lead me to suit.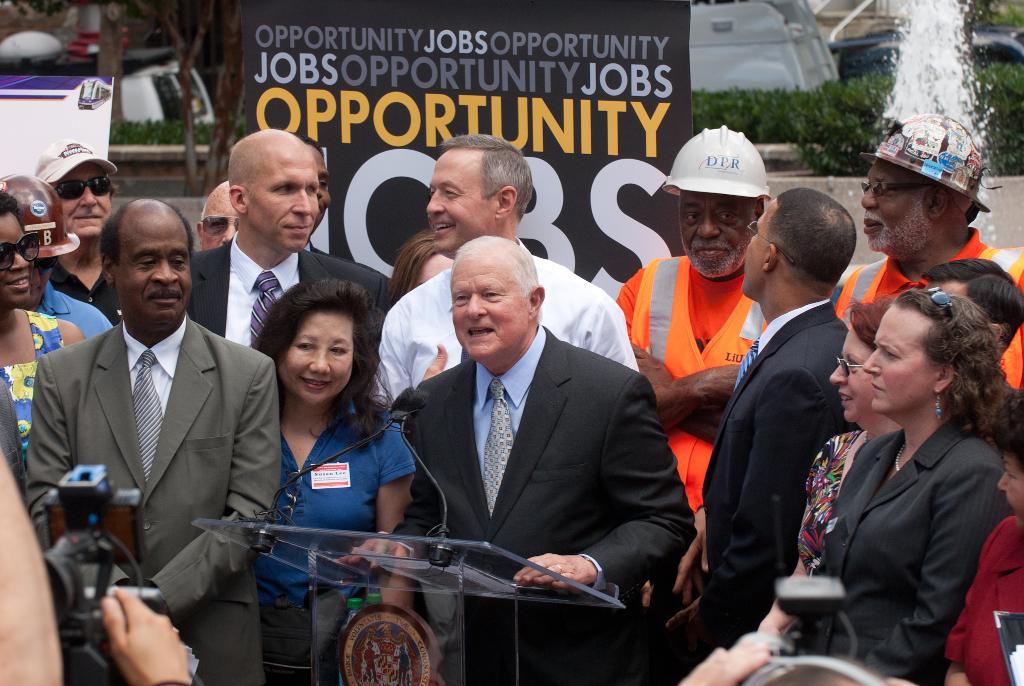
Lead to [819,416,1021,685].
